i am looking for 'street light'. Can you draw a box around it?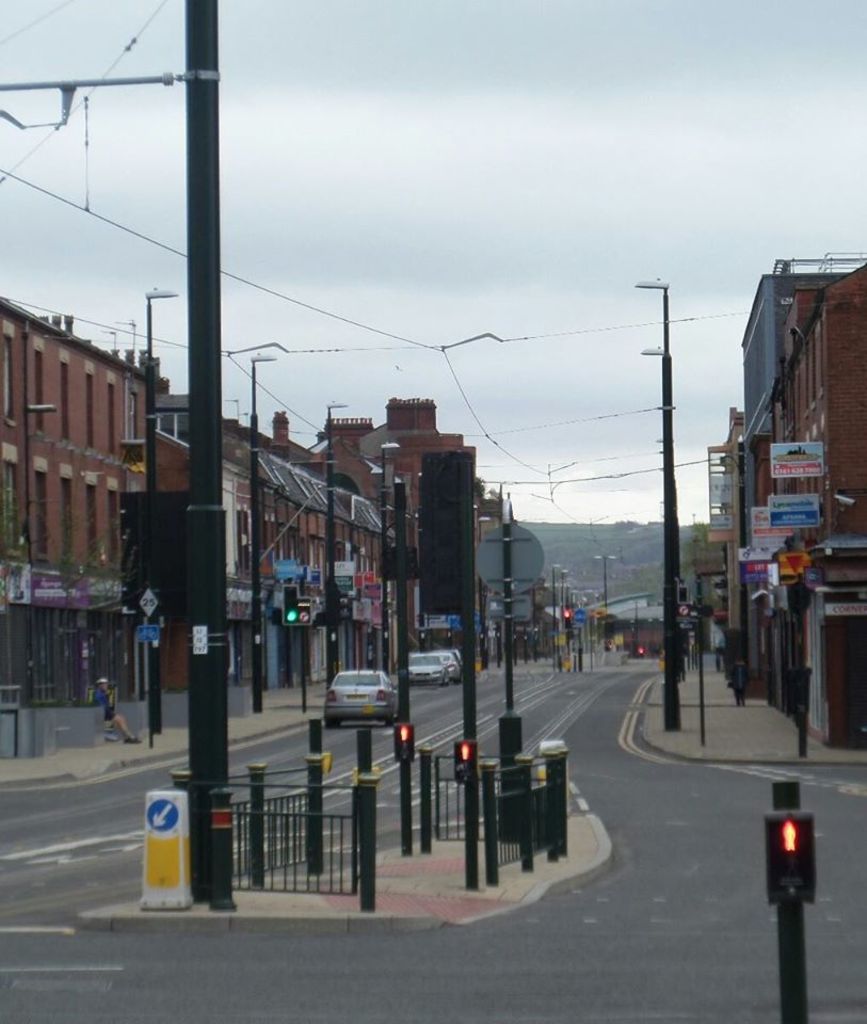
Sure, the bounding box is left=145, top=285, right=177, bottom=736.
